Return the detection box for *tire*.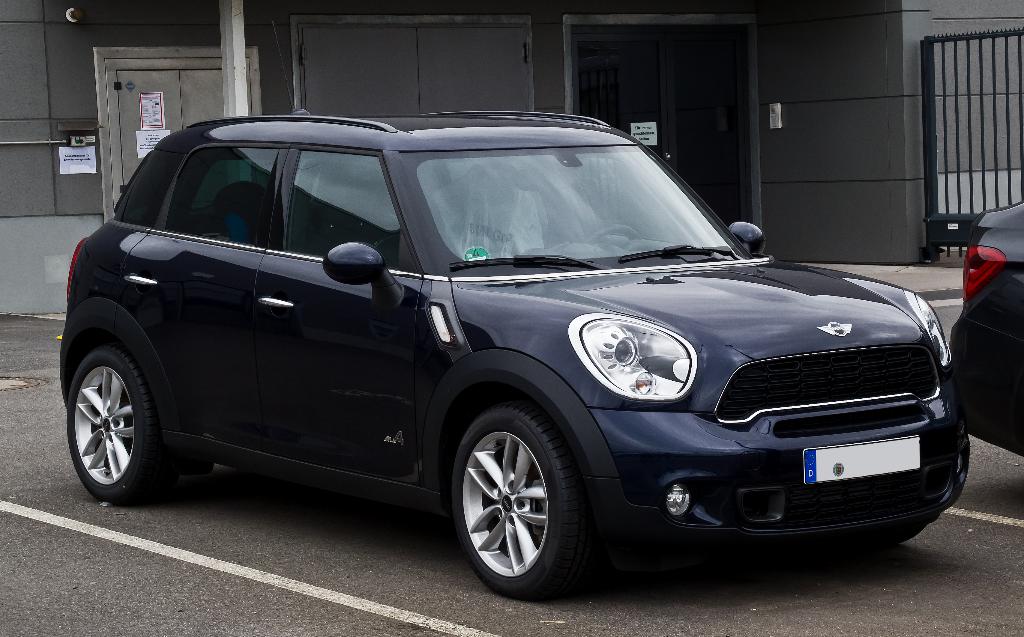
[63,320,167,494].
